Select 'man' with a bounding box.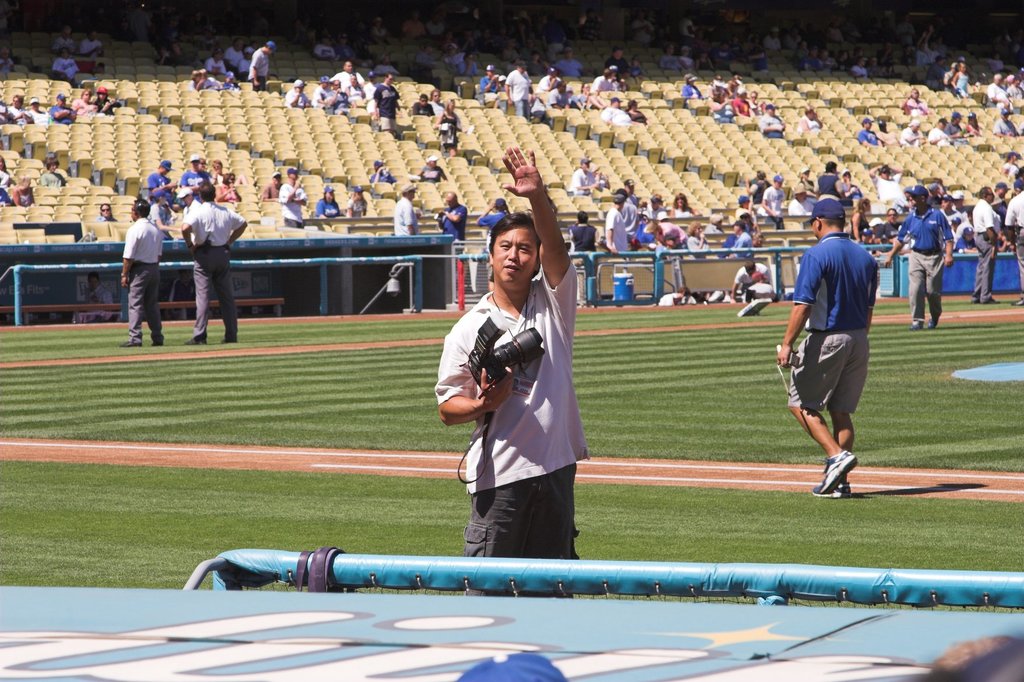
x1=369, y1=69, x2=403, y2=132.
